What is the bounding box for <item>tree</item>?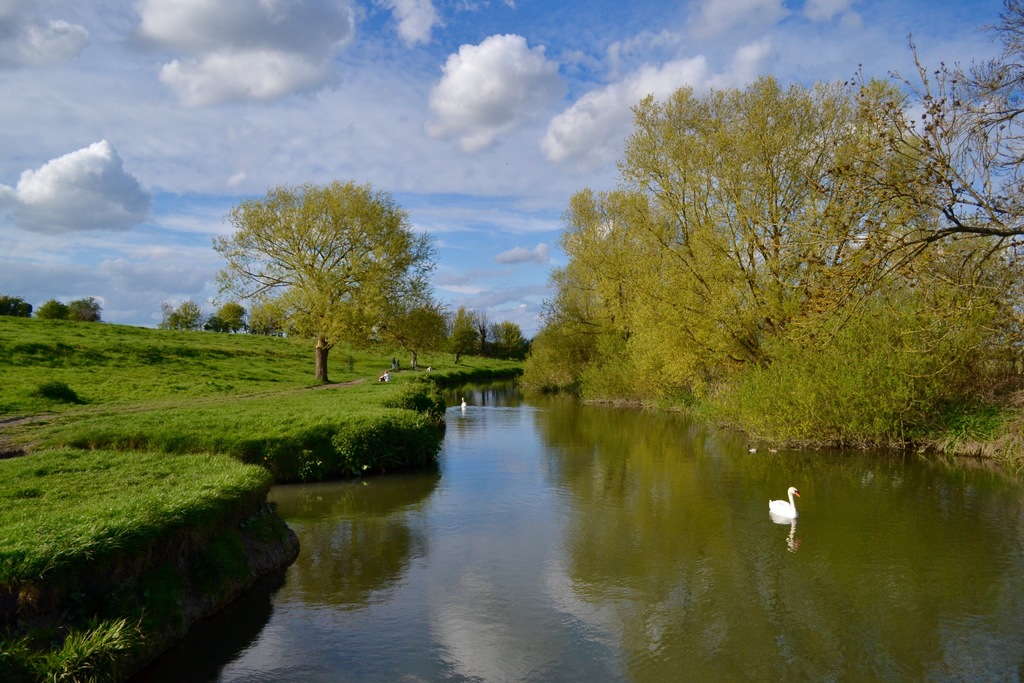
x1=4 y1=291 x2=34 y2=317.
